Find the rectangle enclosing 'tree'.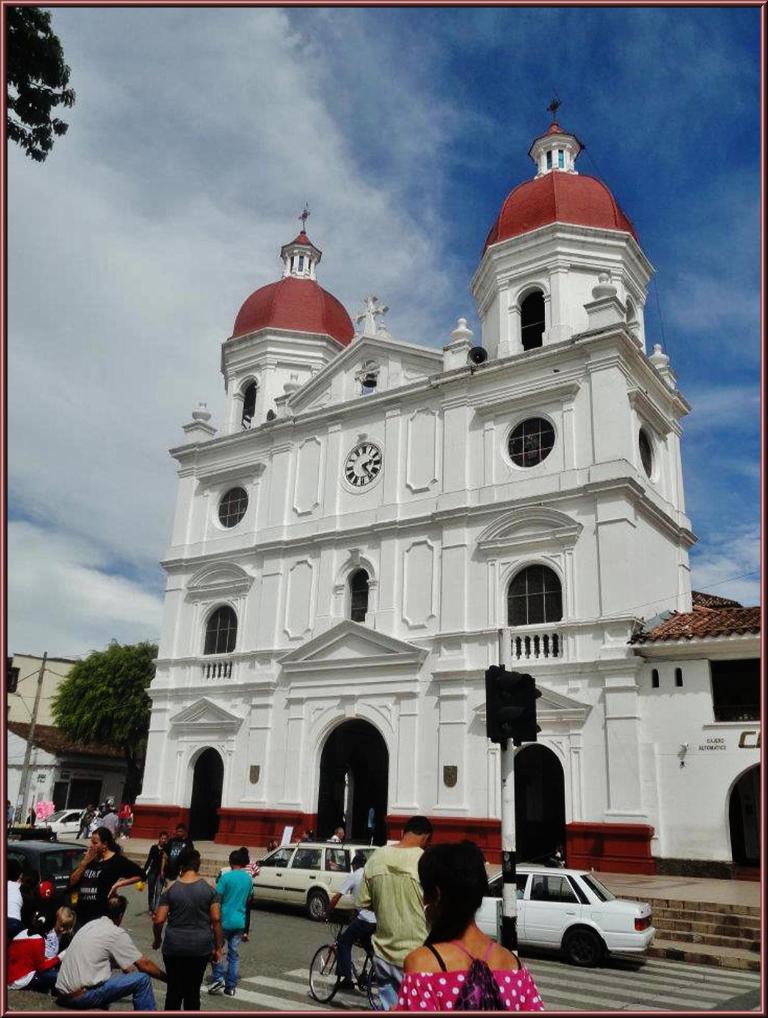
<bbox>3, 5, 68, 170</bbox>.
